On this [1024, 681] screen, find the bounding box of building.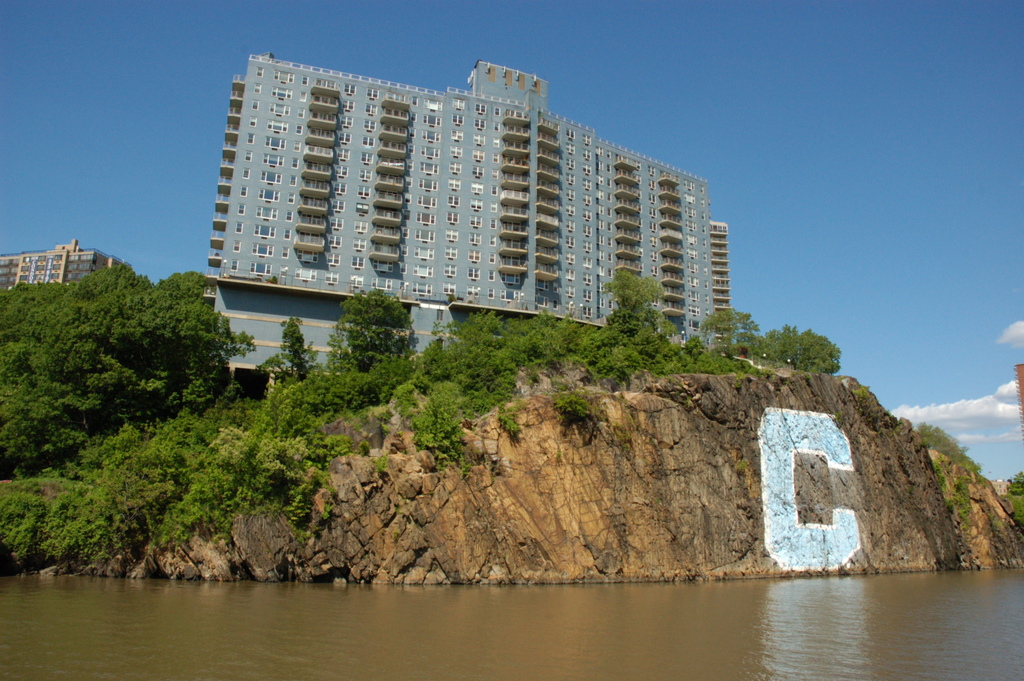
Bounding box: box(0, 237, 130, 296).
